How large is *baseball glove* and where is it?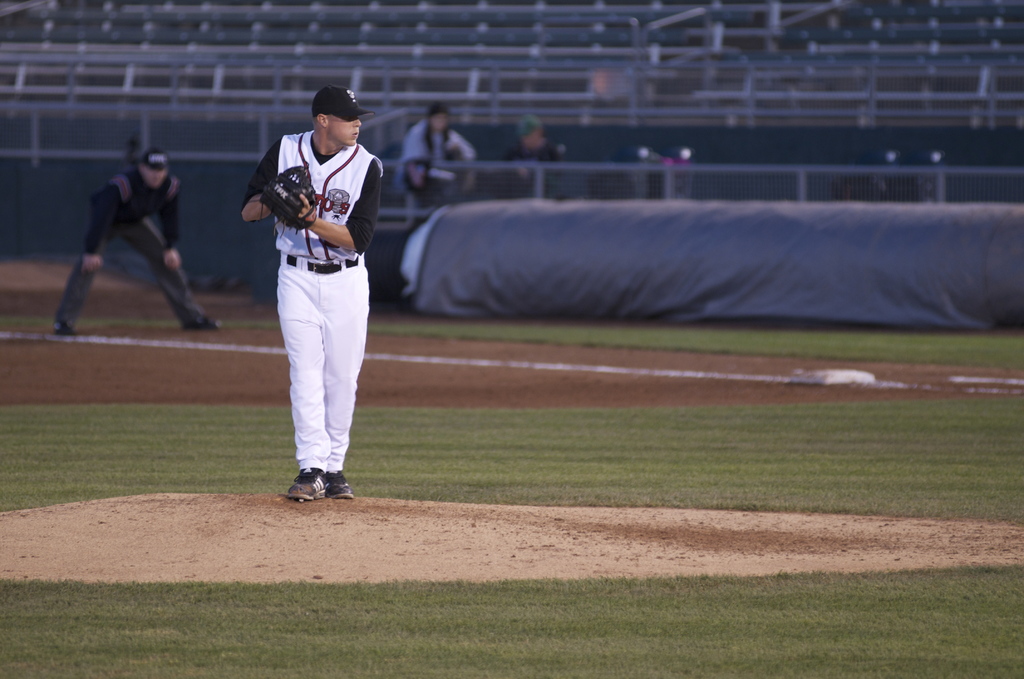
Bounding box: select_region(254, 162, 323, 236).
